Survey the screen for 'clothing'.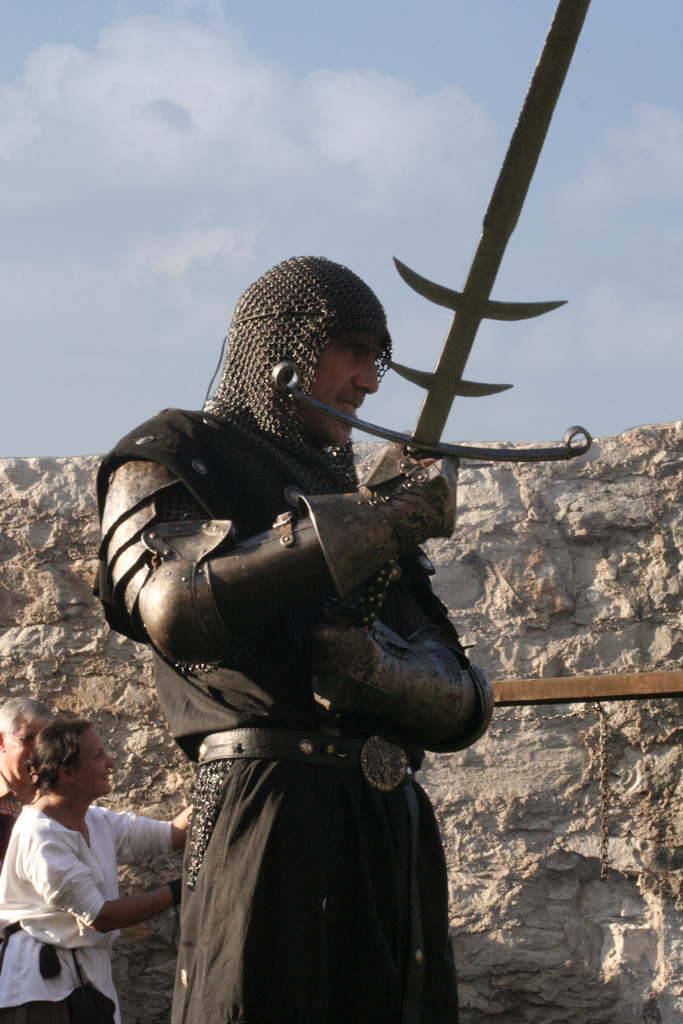
Survey found: 0, 778, 22, 865.
